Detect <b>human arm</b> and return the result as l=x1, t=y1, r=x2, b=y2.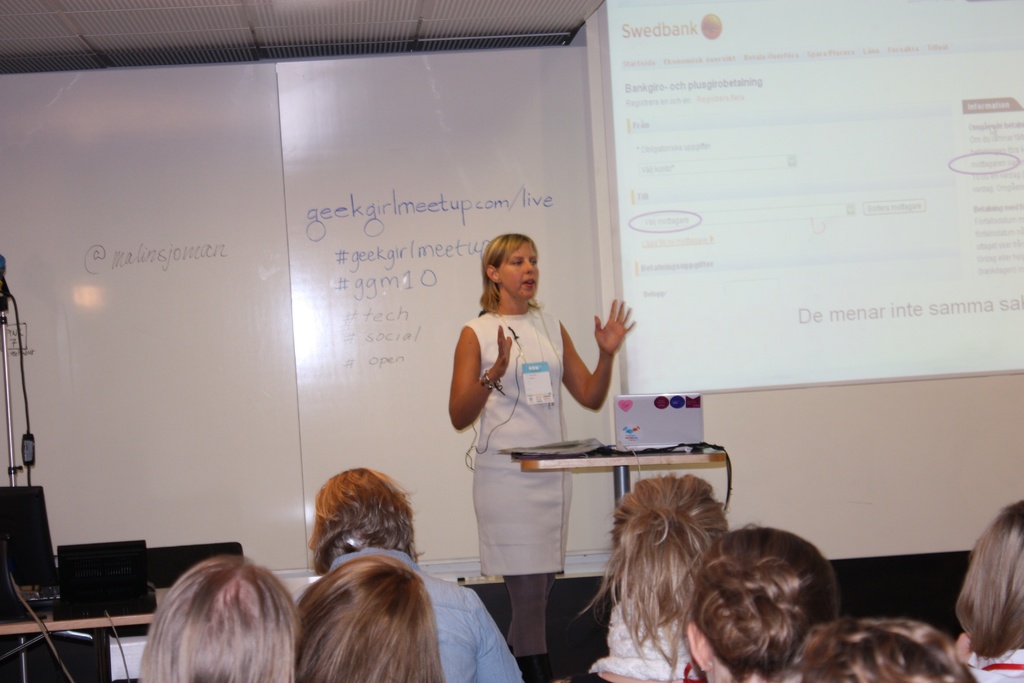
l=556, t=300, r=635, b=420.
